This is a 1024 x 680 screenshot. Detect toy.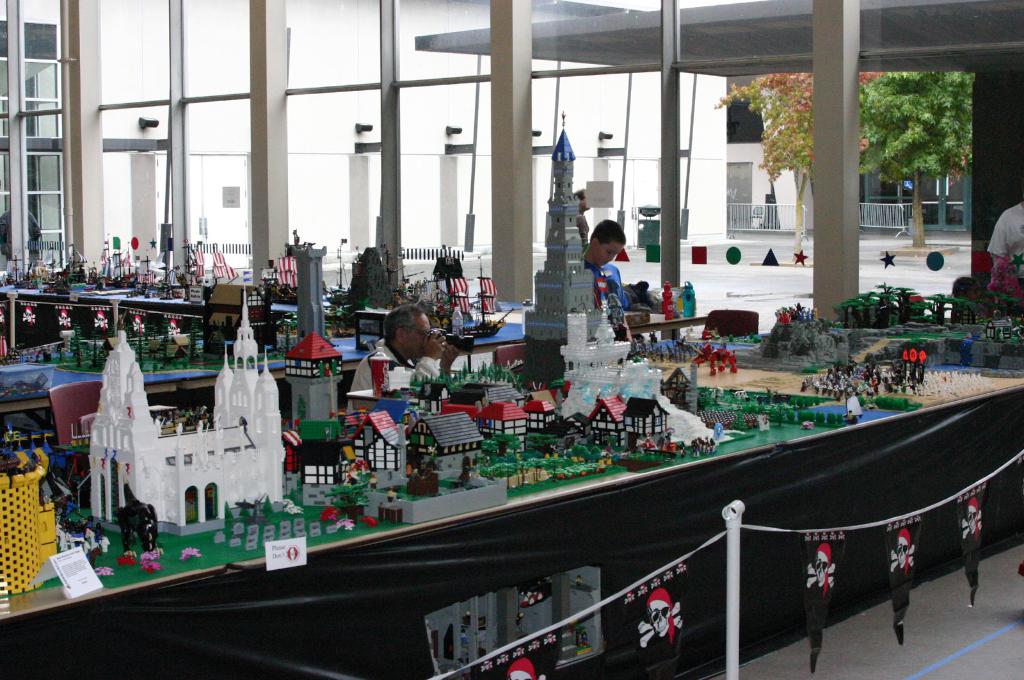
left=333, top=248, right=420, bottom=324.
